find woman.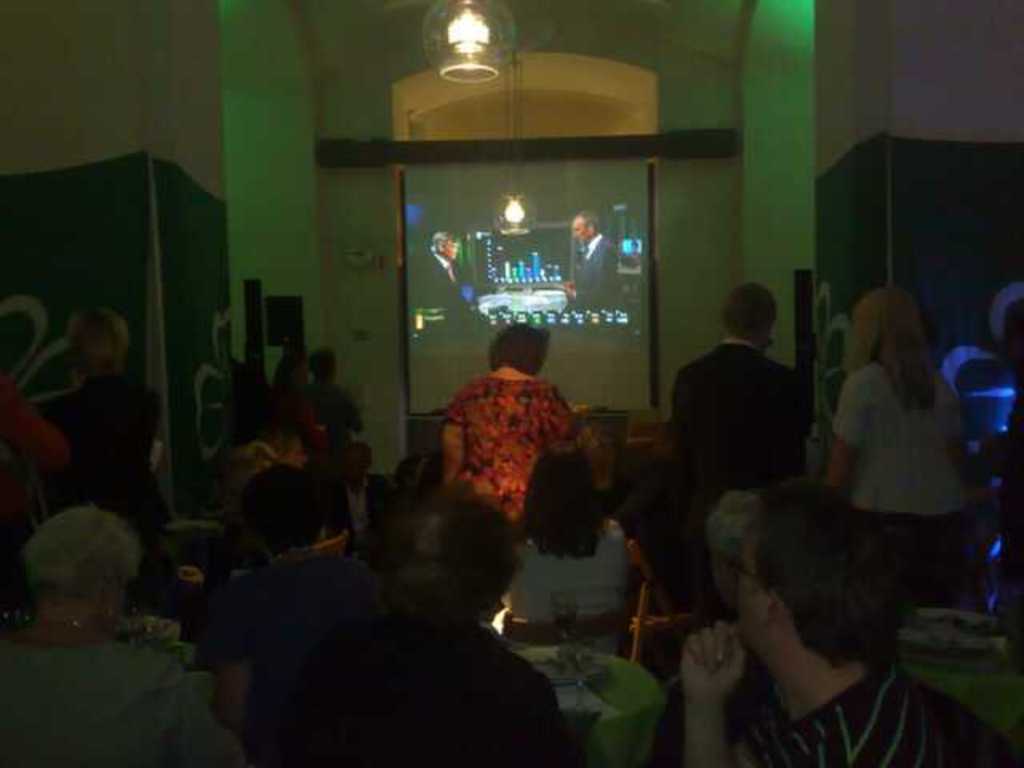
<bbox>442, 322, 592, 520</bbox>.
